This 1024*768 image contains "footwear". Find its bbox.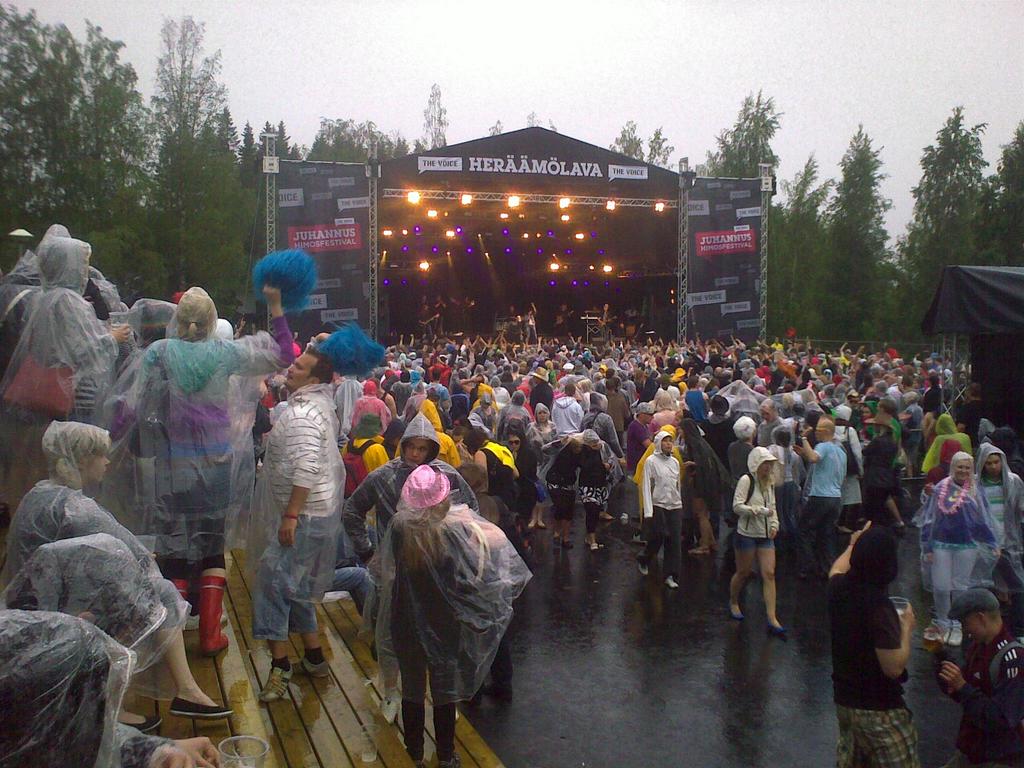
<region>379, 688, 400, 721</region>.
